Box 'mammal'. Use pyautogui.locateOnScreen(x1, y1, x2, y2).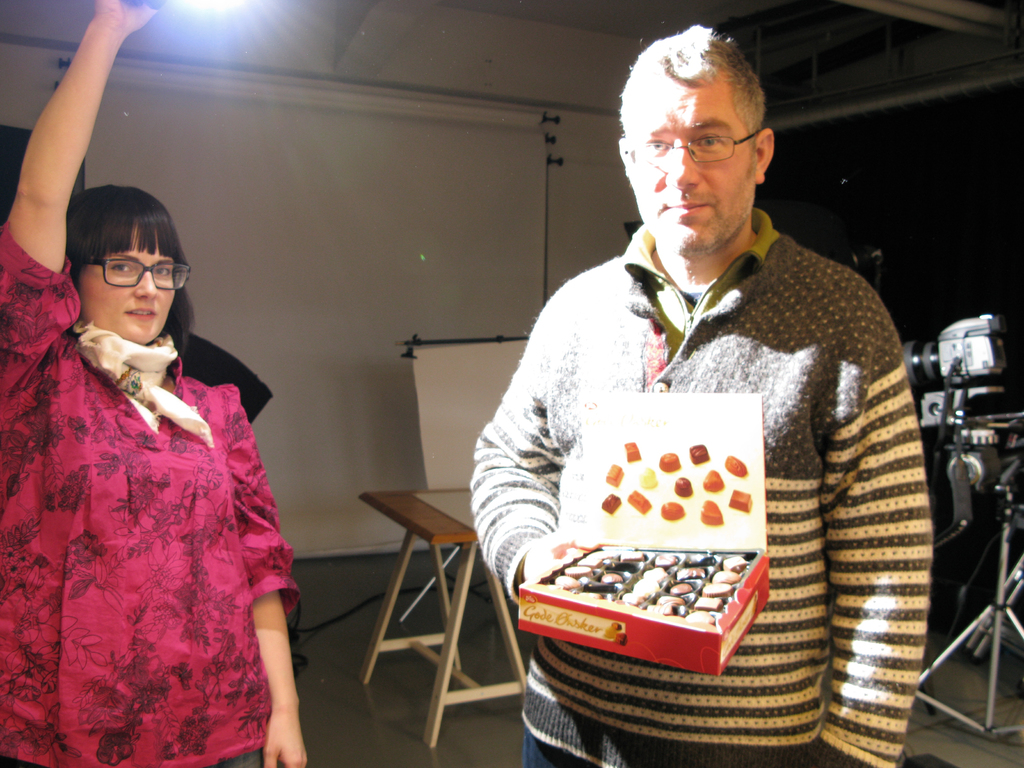
pyautogui.locateOnScreen(472, 24, 939, 767).
